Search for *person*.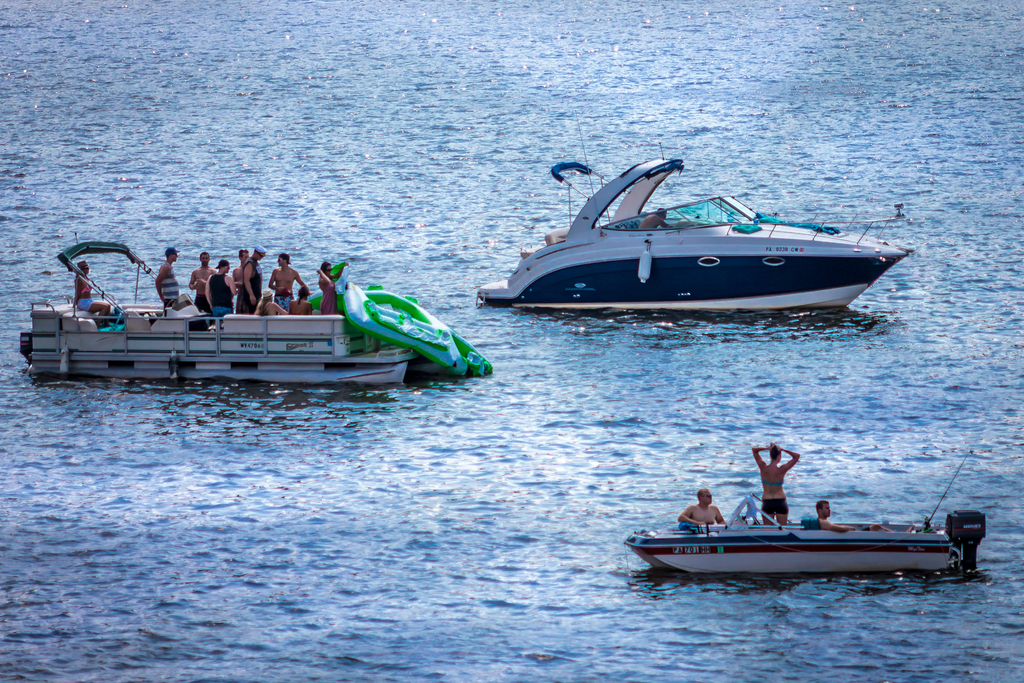
Found at <region>678, 487, 741, 526</region>.
